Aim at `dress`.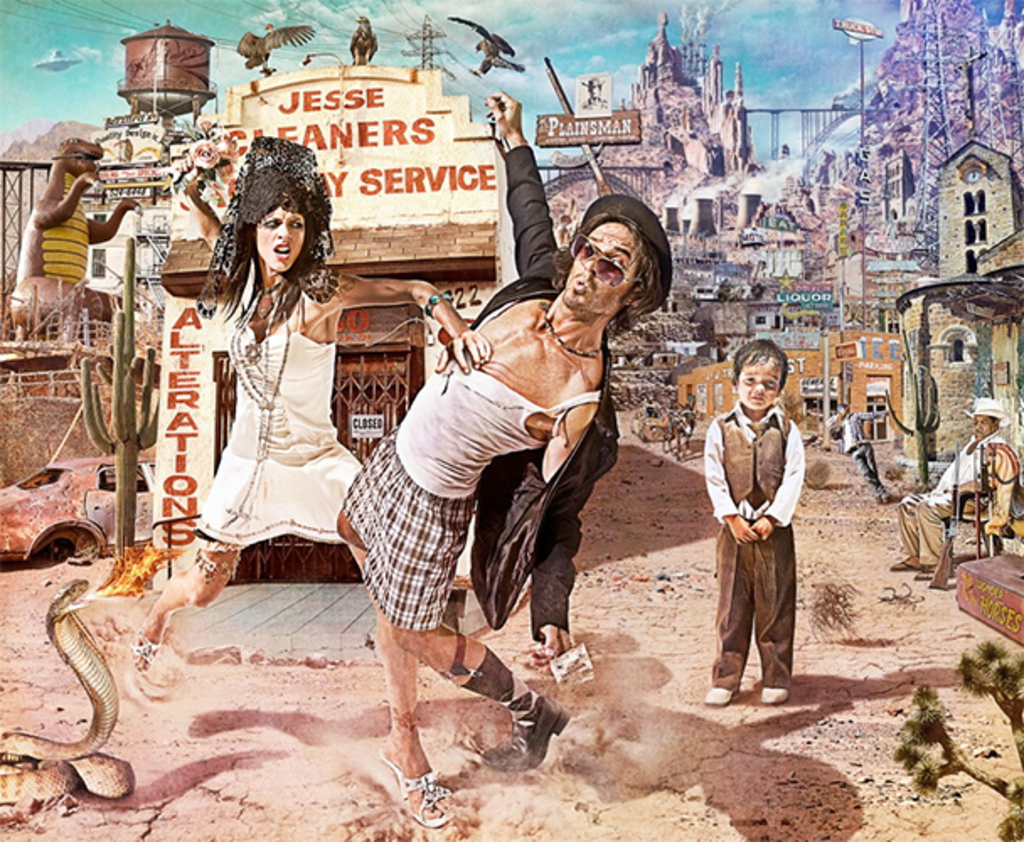
Aimed at 190,285,365,546.
